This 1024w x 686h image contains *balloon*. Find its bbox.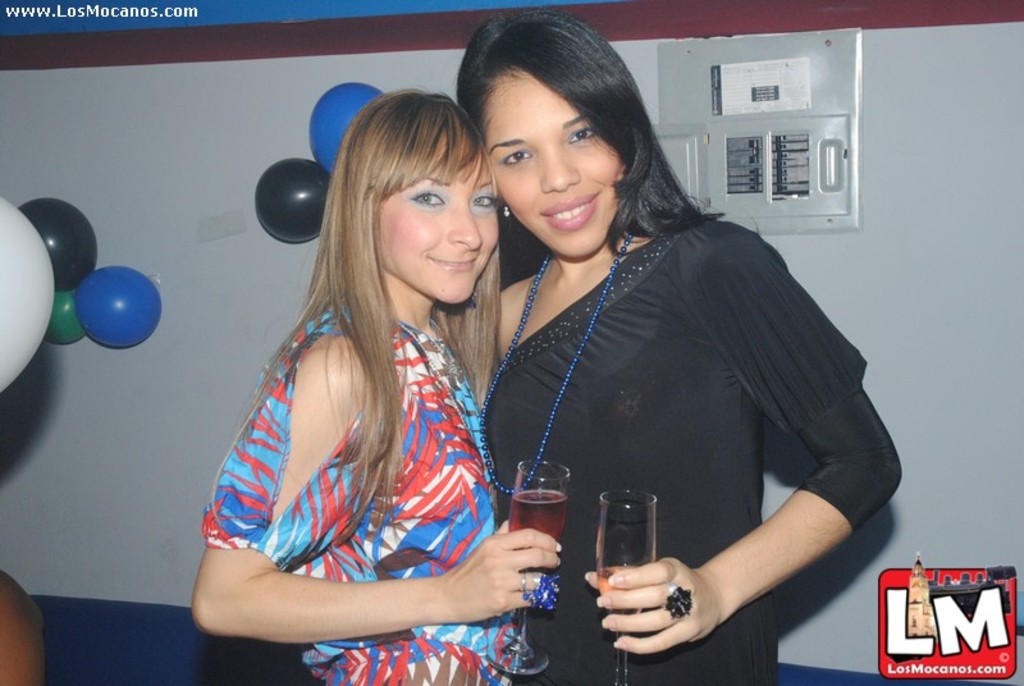
[44, 291, 87, 343].
